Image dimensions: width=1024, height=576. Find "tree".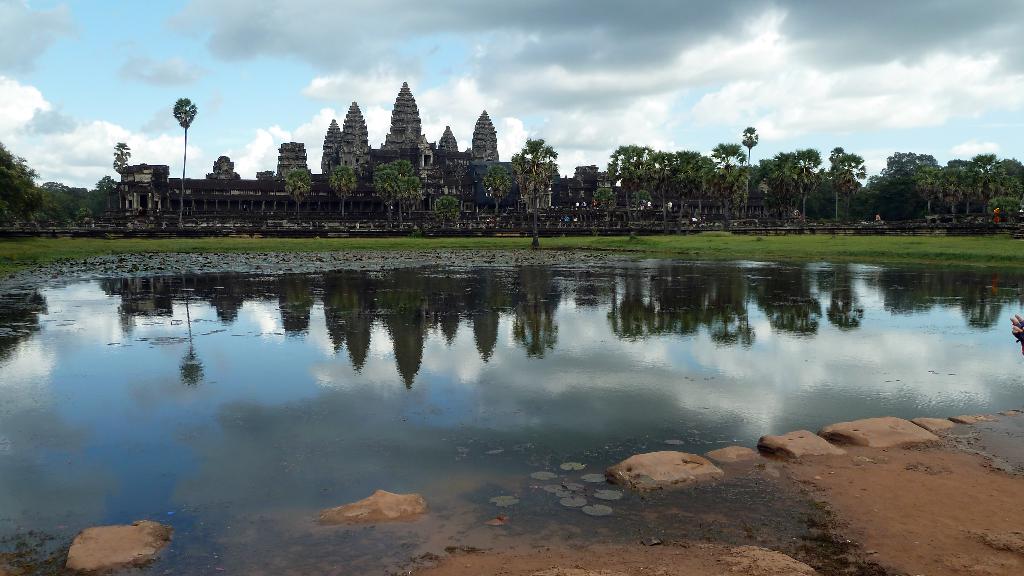
[left=780, top=145, right=829, bottom=226].
